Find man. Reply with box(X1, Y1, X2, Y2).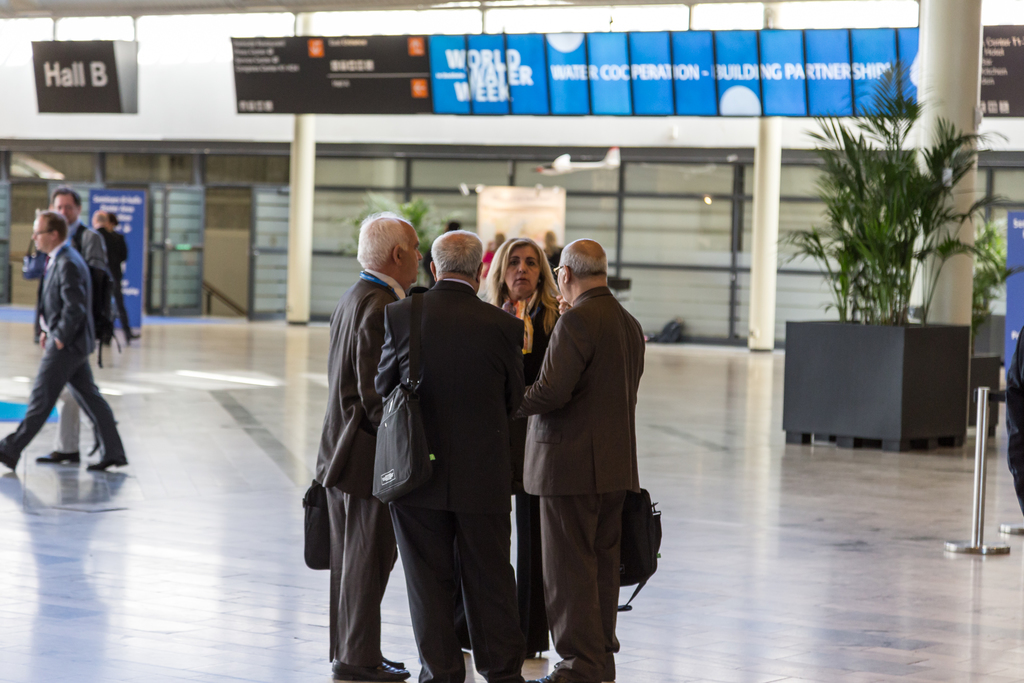
box(3, 208, 132, 477).
